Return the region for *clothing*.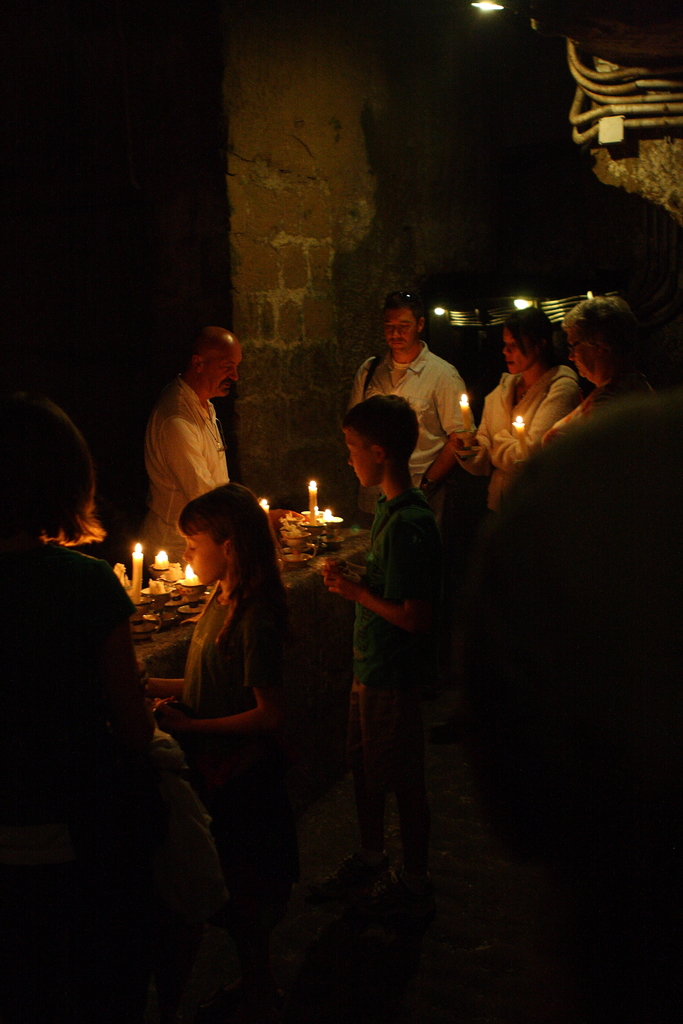
182 570 292 904.
